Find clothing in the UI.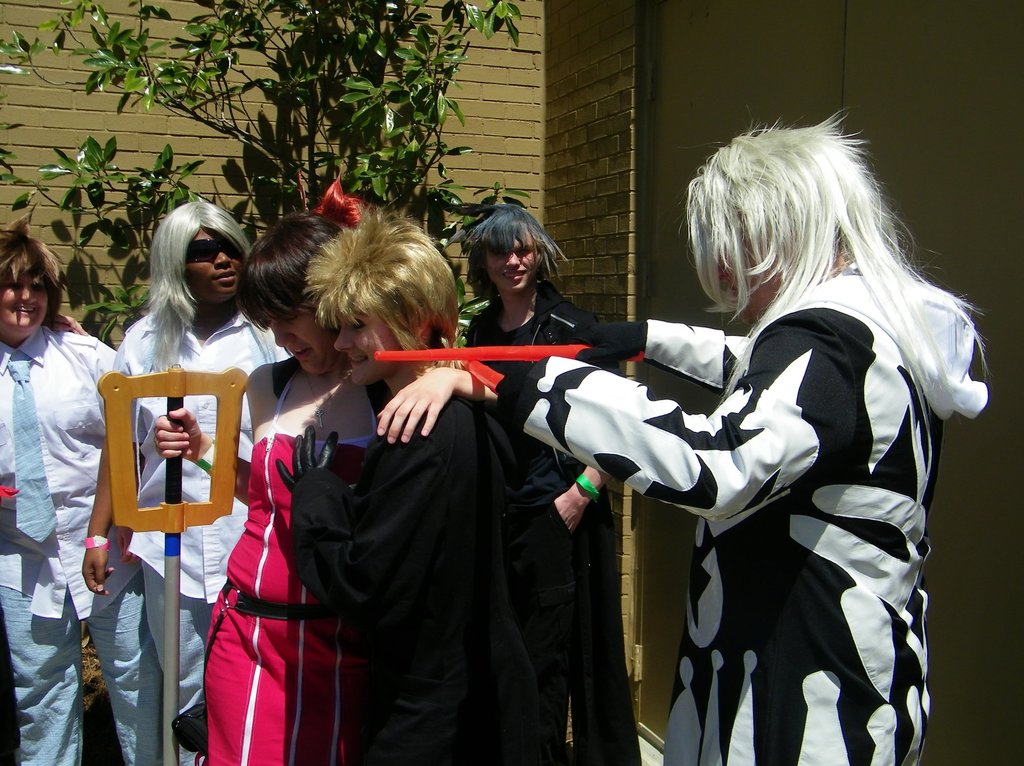
UI element at [left=102, top=301, right=297, bottom=765].
